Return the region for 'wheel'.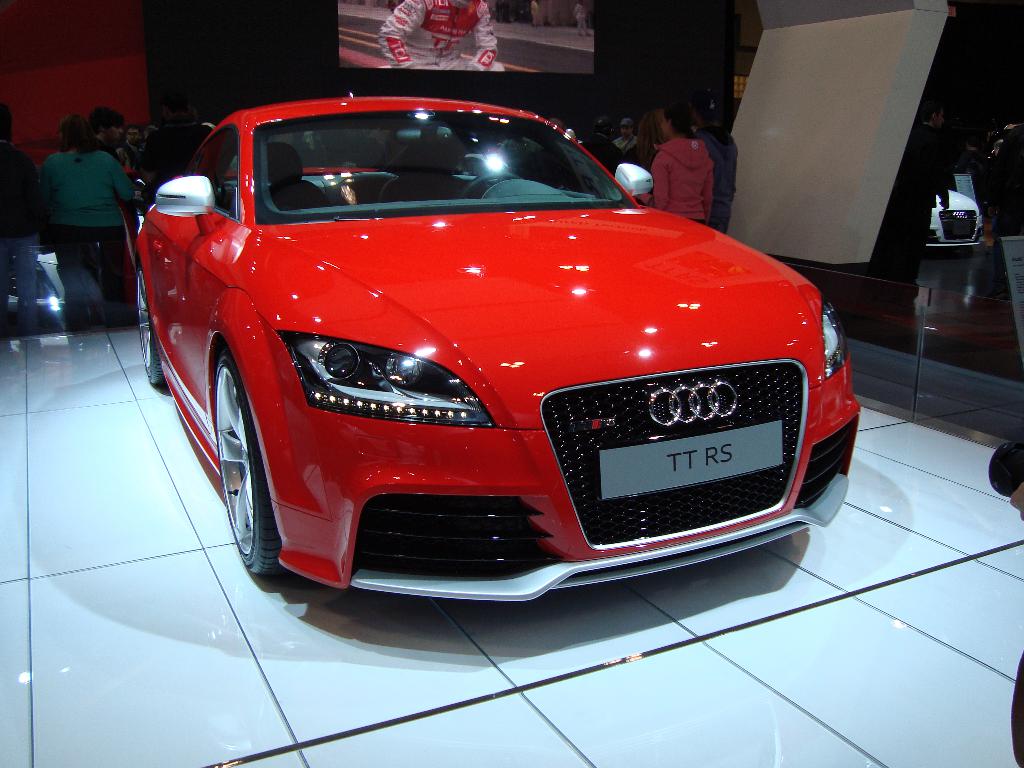
left=143, top=283, right=163, bottom=382.
